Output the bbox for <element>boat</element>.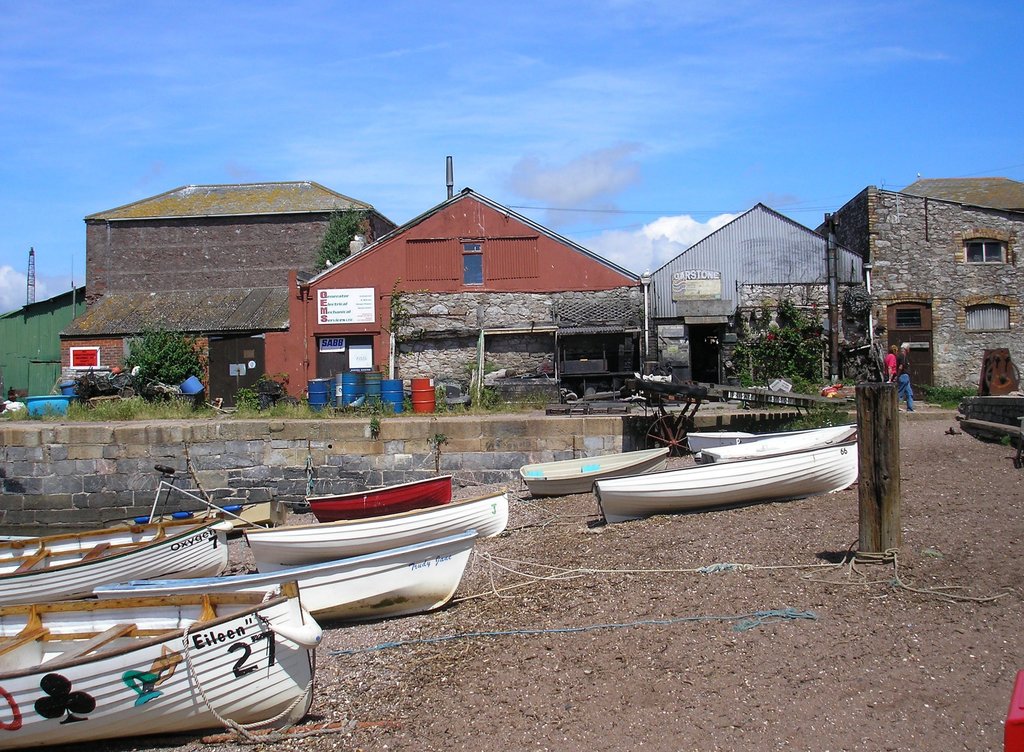
crop(306, 473, 457, 524).
